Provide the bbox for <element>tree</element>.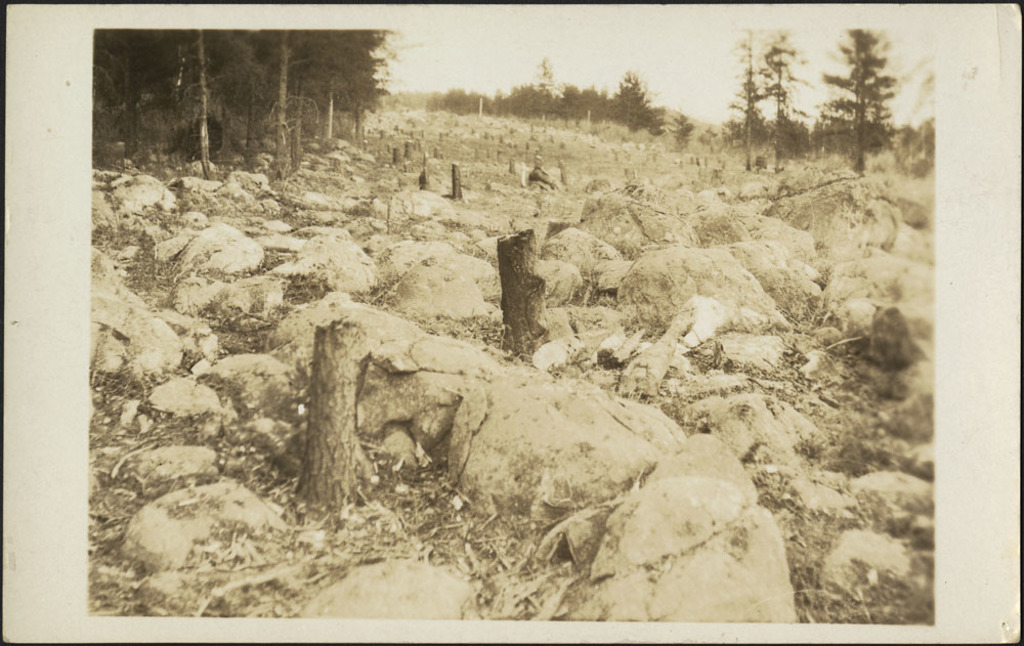
box(440, 51, 670, 141).
